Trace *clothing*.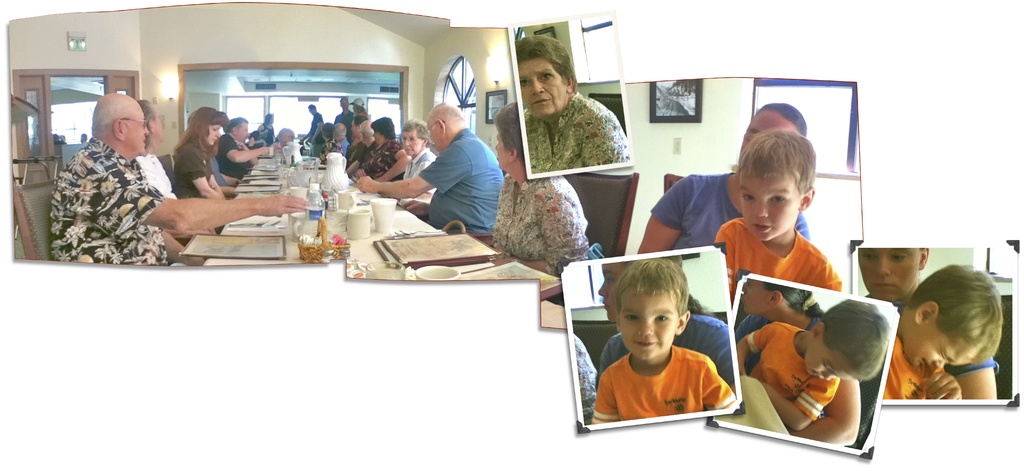
Traced to (874, 292, 977, 401).
